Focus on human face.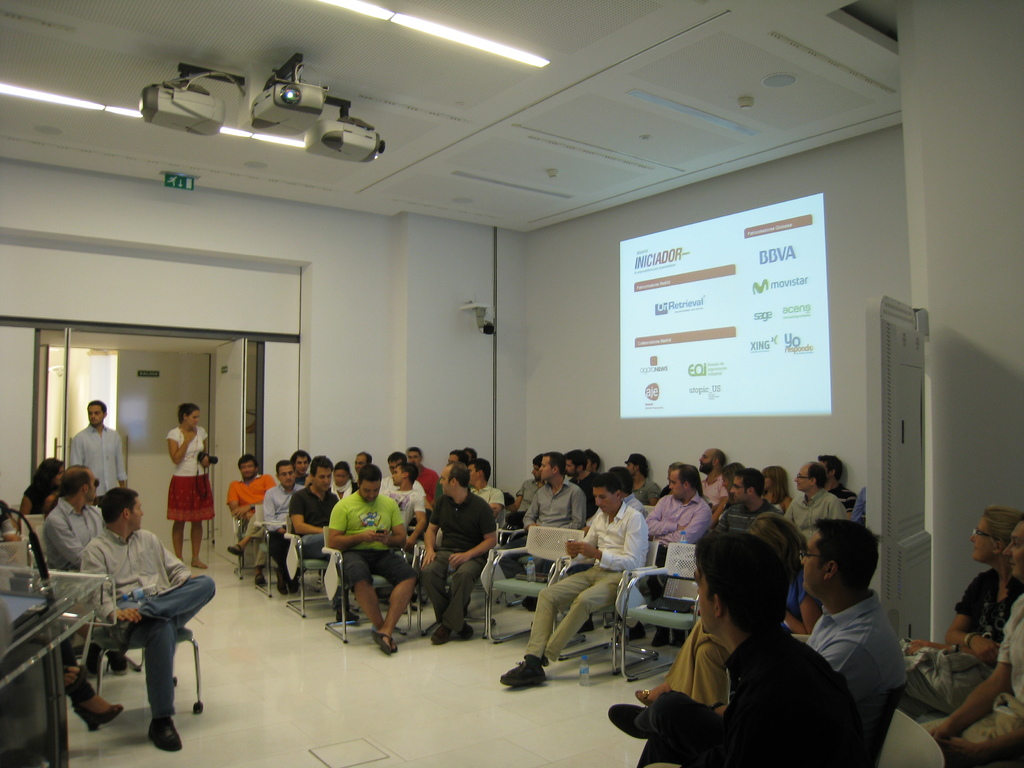
Focused at box(796, 467, 813, 495).
